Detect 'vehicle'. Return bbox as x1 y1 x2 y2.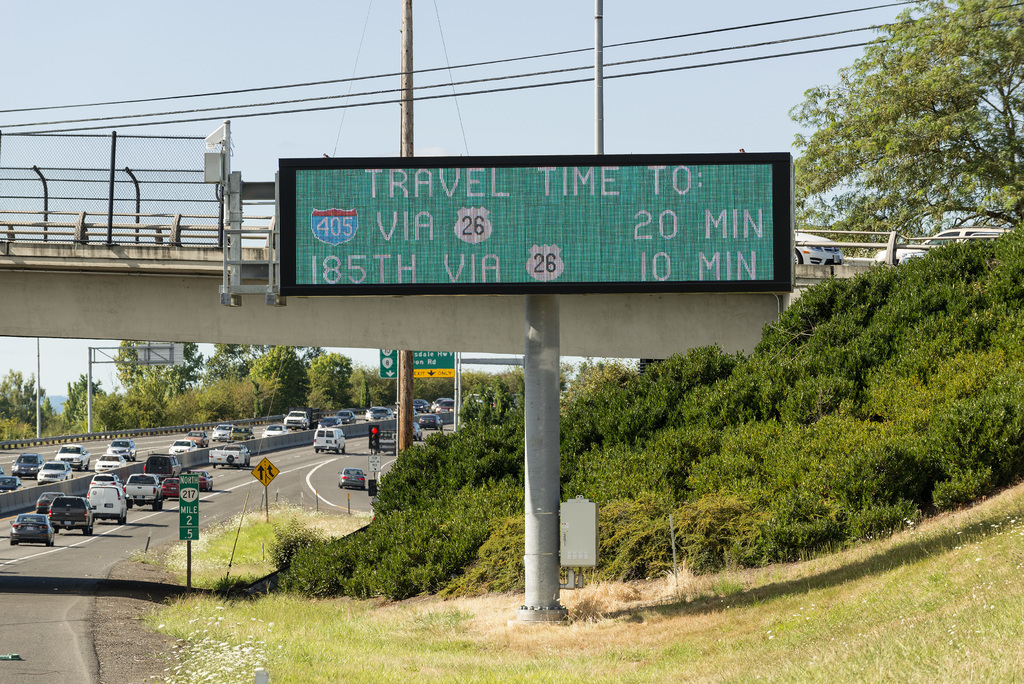
49 494 93 533.
